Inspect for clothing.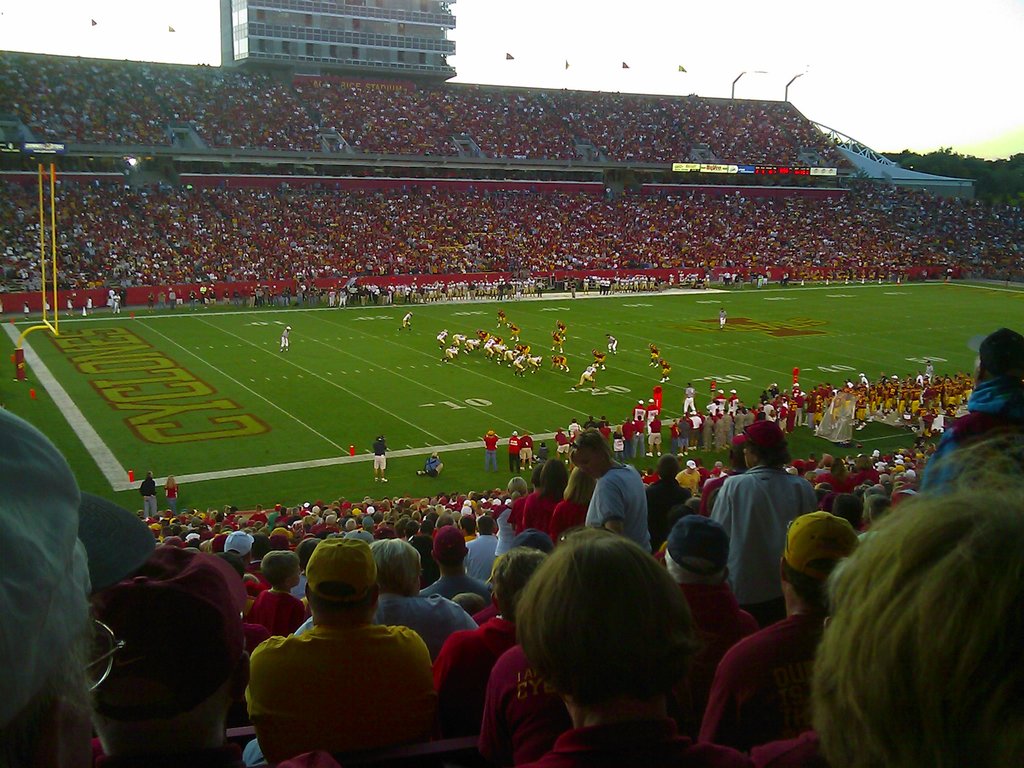
Inspection: BBox(143, 475, 161, 516).
